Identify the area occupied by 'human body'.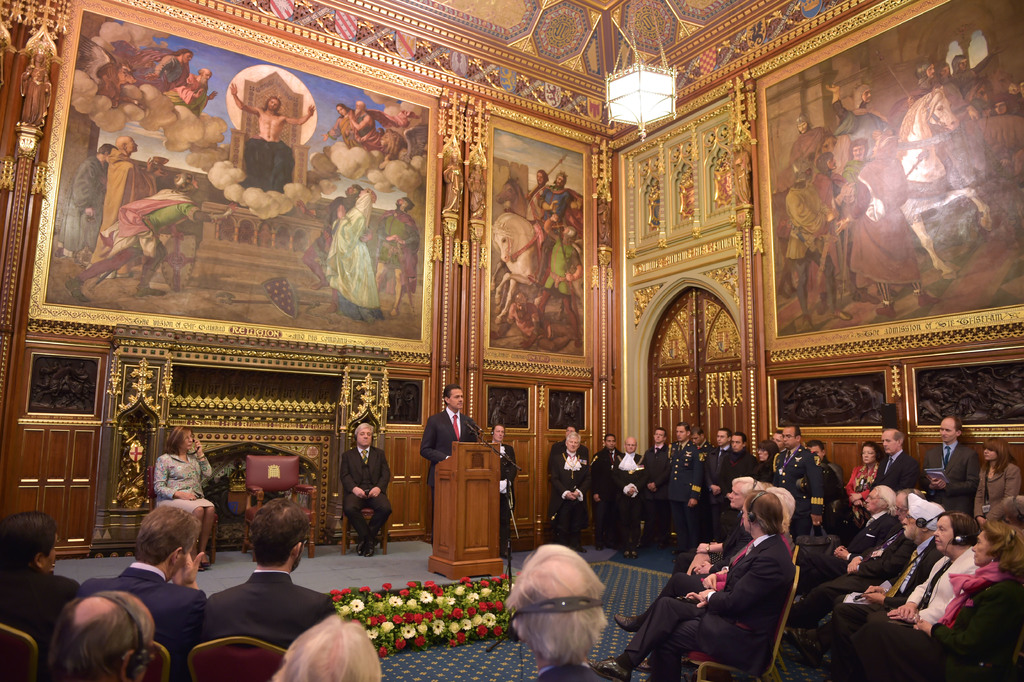
Area: region(488, 418, 515, 553).
